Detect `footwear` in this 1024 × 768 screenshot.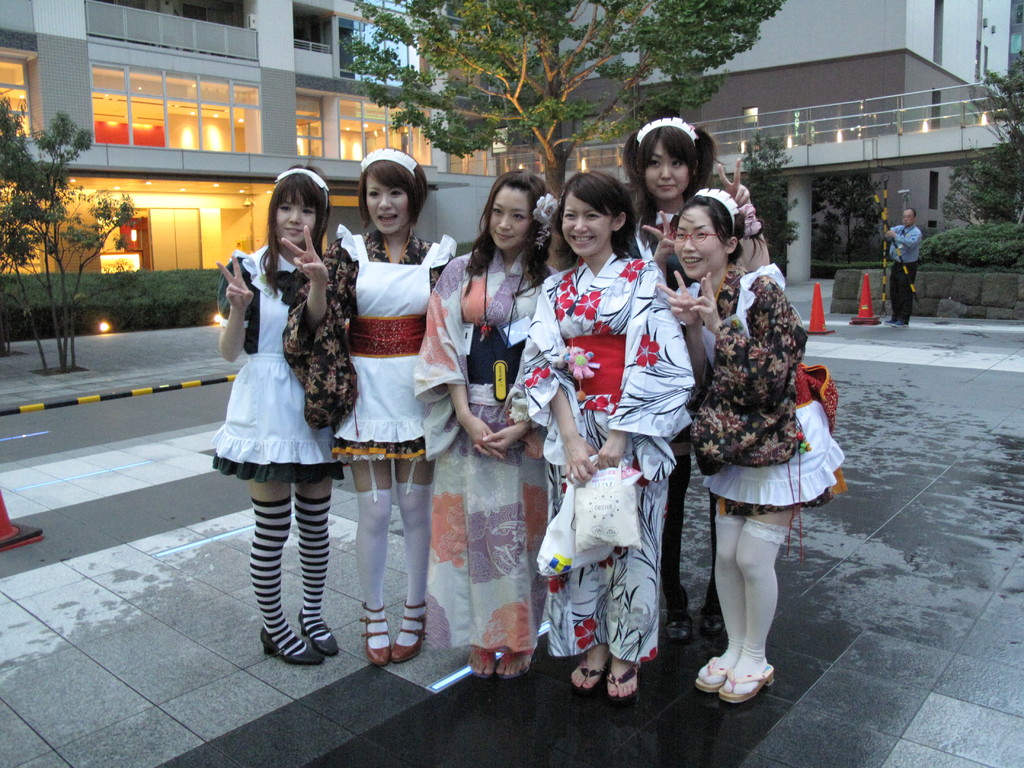
Detection: bbox=(260, 627, 323, 662).
